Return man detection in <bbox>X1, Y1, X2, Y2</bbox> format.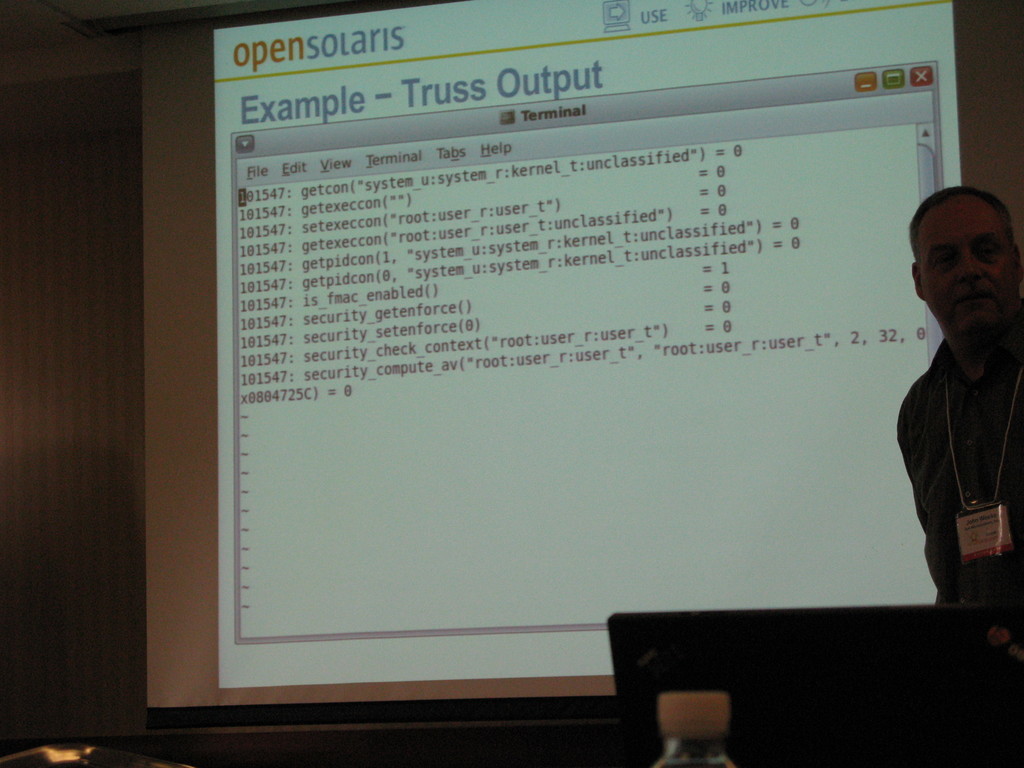
<bbox>895, 185, 1023, 767</bbox>.
